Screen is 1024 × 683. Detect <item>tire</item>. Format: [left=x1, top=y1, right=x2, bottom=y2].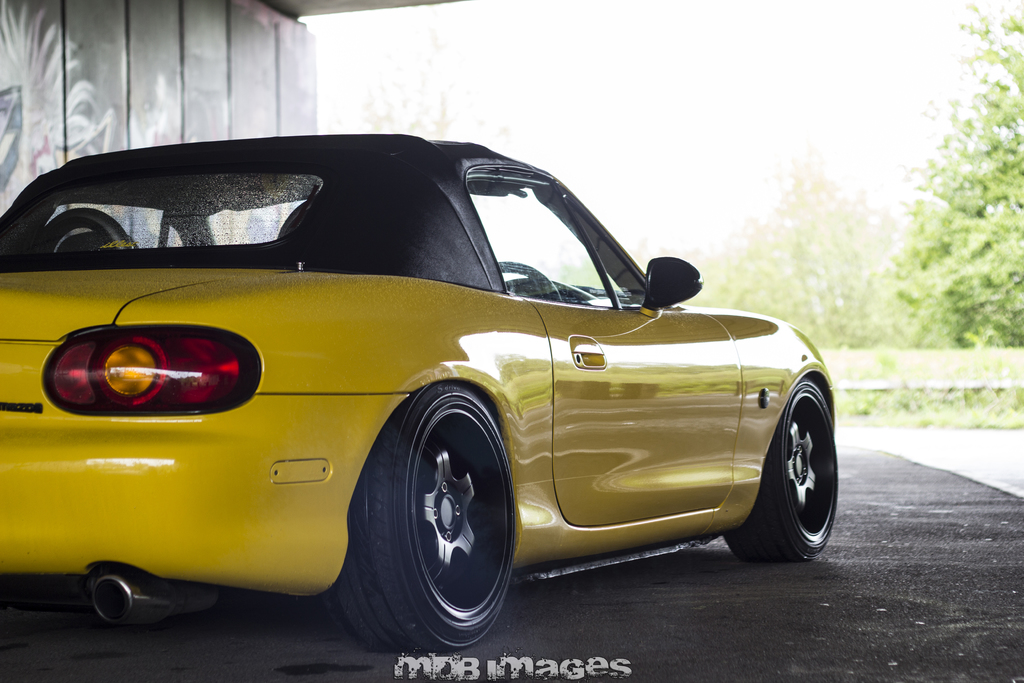
[left=724, top=373, right=840, bottom=558].
